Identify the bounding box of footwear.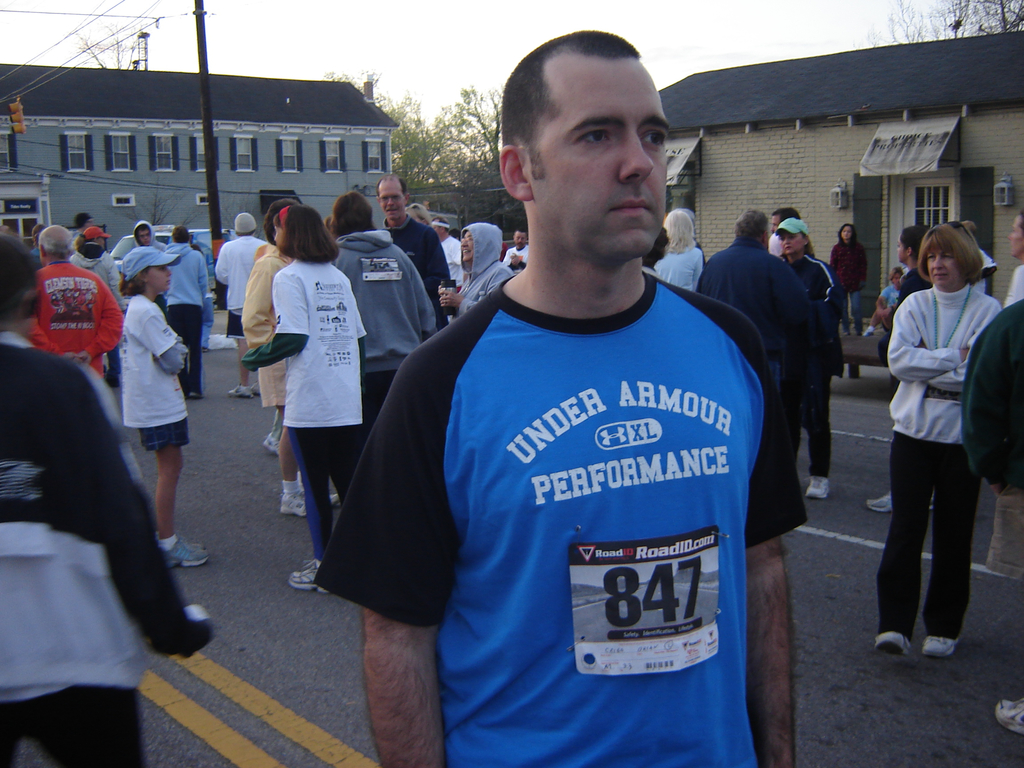
pyautogui.locateOnScreen(329, 491, 340, 508).
